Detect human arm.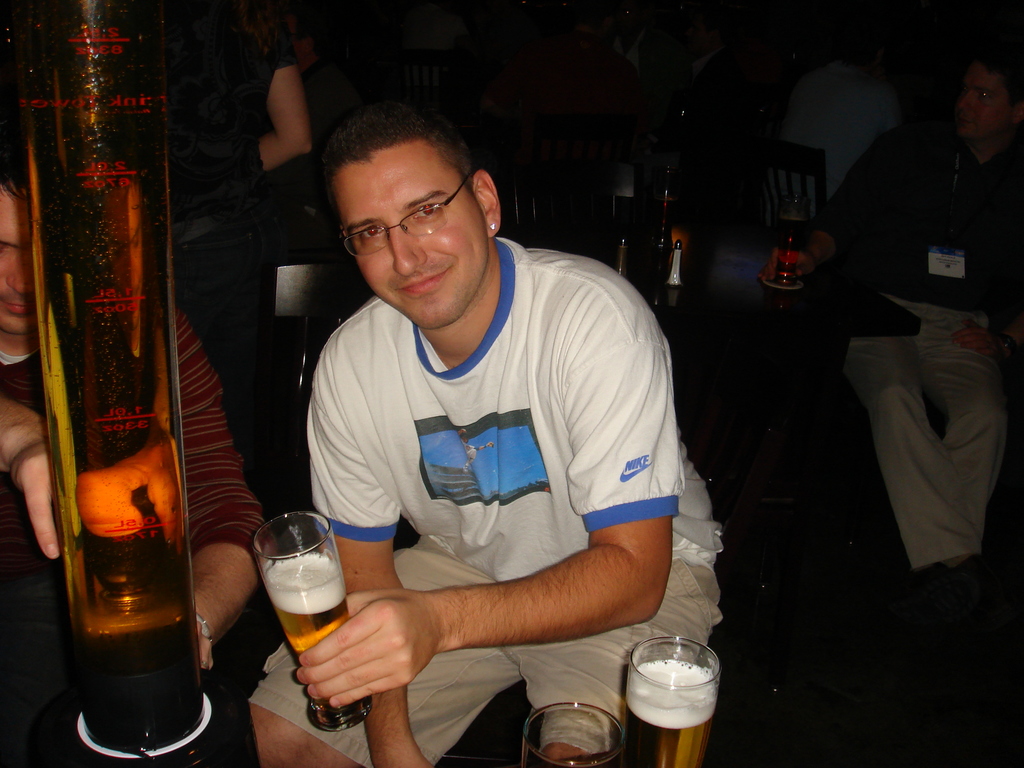
Detected at detection(182, 314, 269, 672).
